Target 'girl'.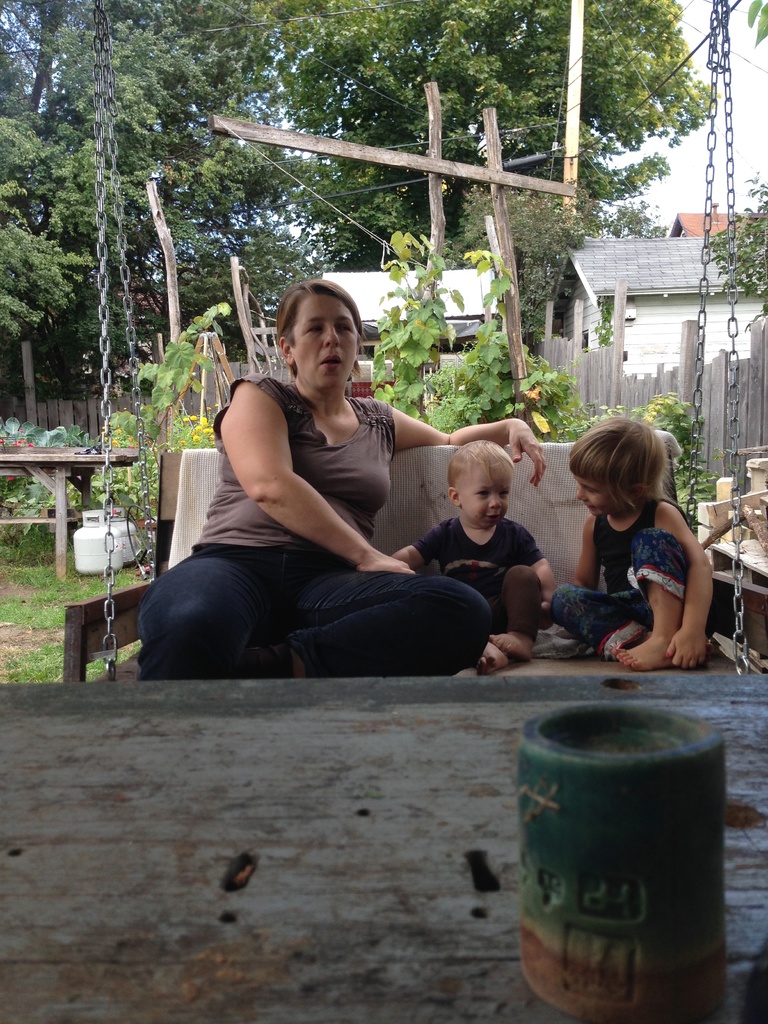
Target region: x1=553 y1=420 x2=723 y2=678.
